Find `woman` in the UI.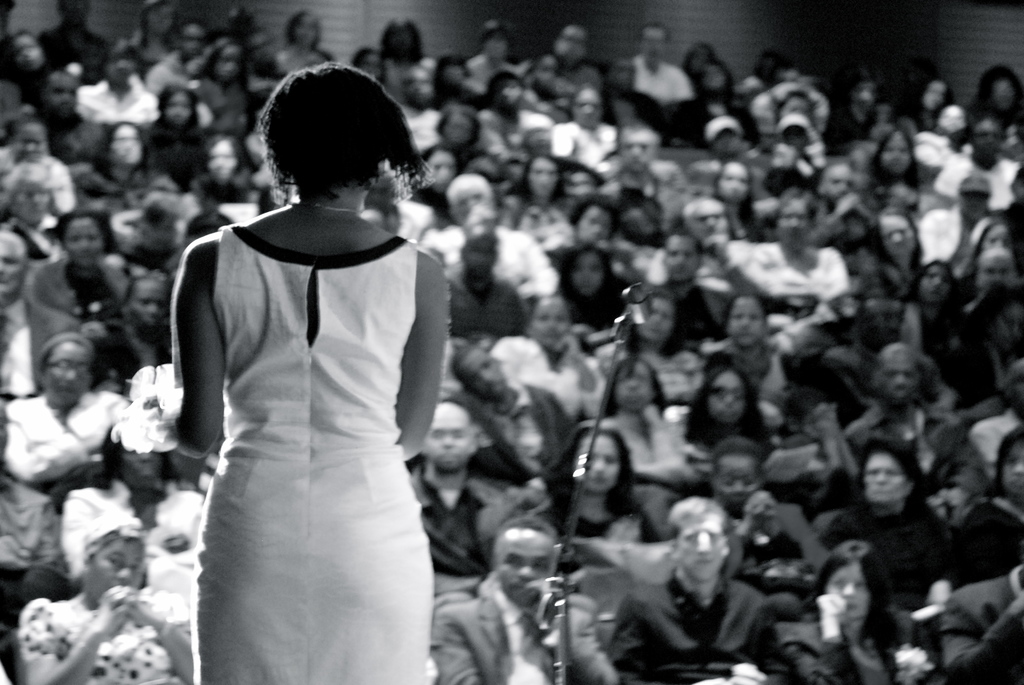
UI element at (957, 430, 1023, 585).
